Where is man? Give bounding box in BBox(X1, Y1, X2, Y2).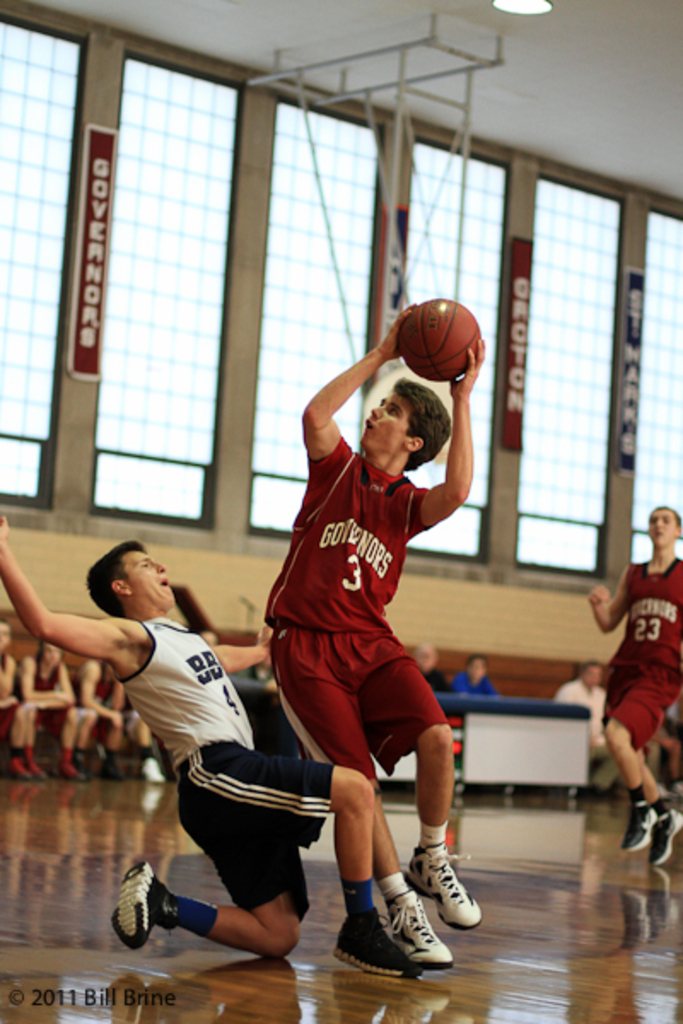
BBox(454, 654, 495, 693).
